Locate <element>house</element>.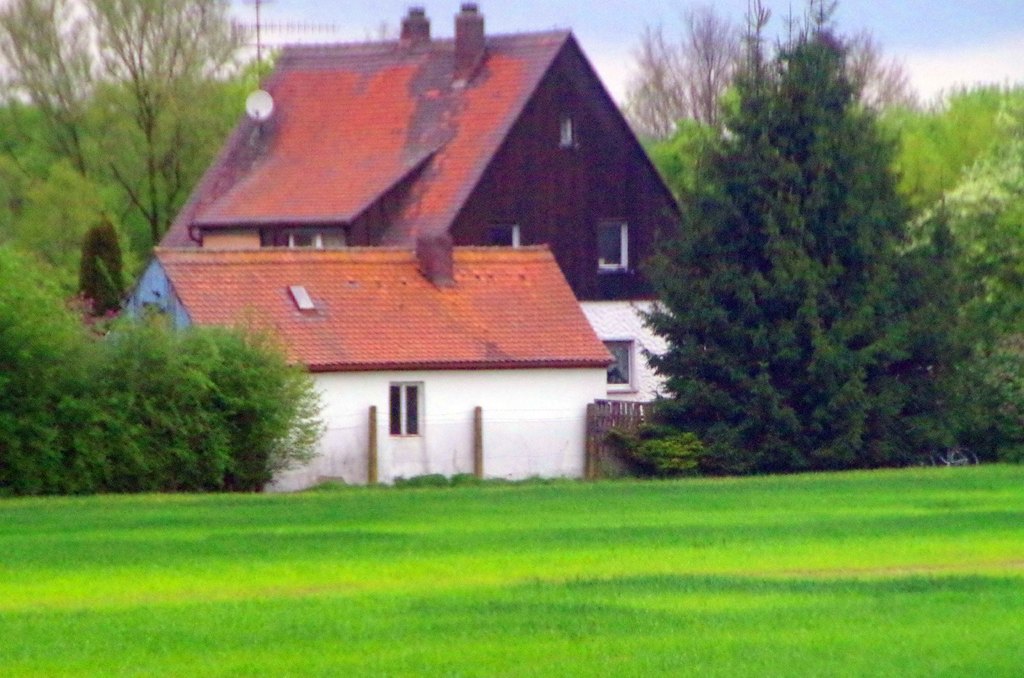
Bounding box: <bbox>113, 0, 694, 491</bbox>.
